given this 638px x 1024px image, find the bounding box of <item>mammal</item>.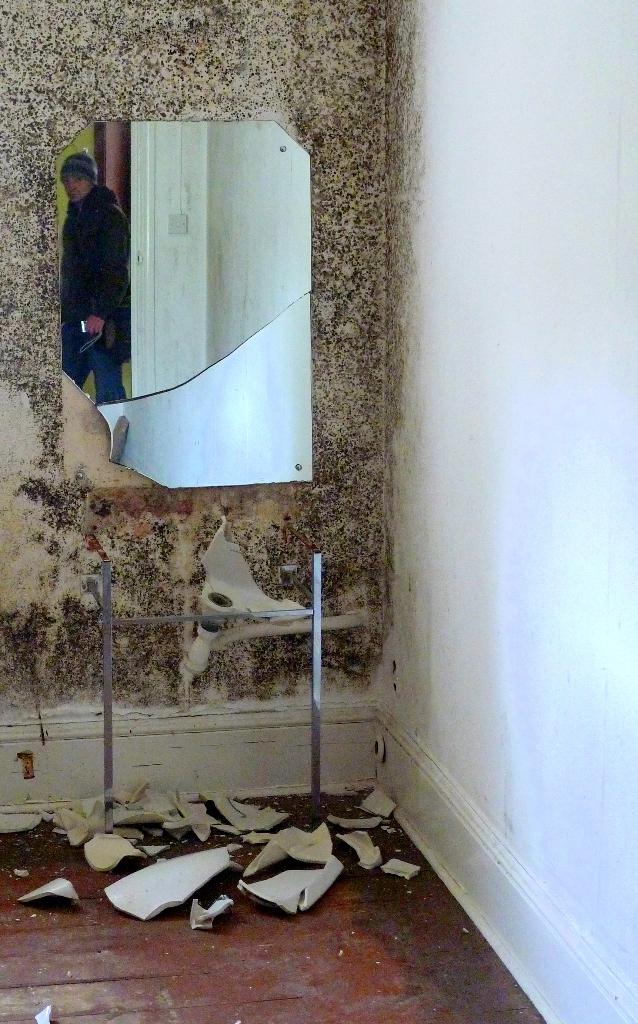
detection(54, 123, 136, 383).
